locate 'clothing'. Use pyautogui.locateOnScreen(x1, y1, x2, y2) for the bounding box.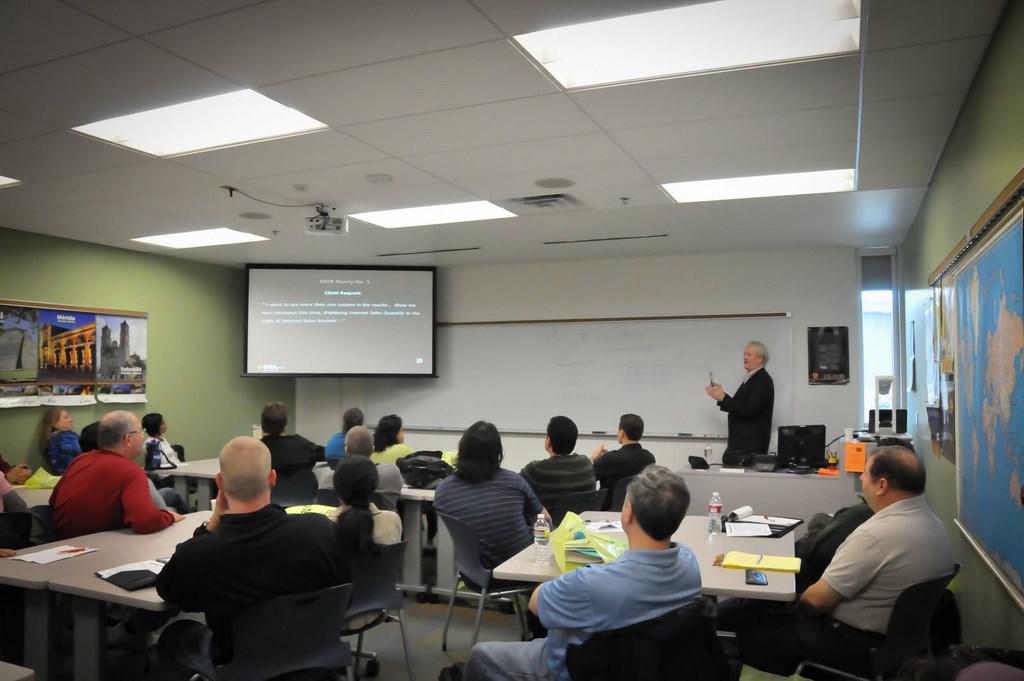
pyautogui.locateOnScreen(374, 462, 403, 507).
